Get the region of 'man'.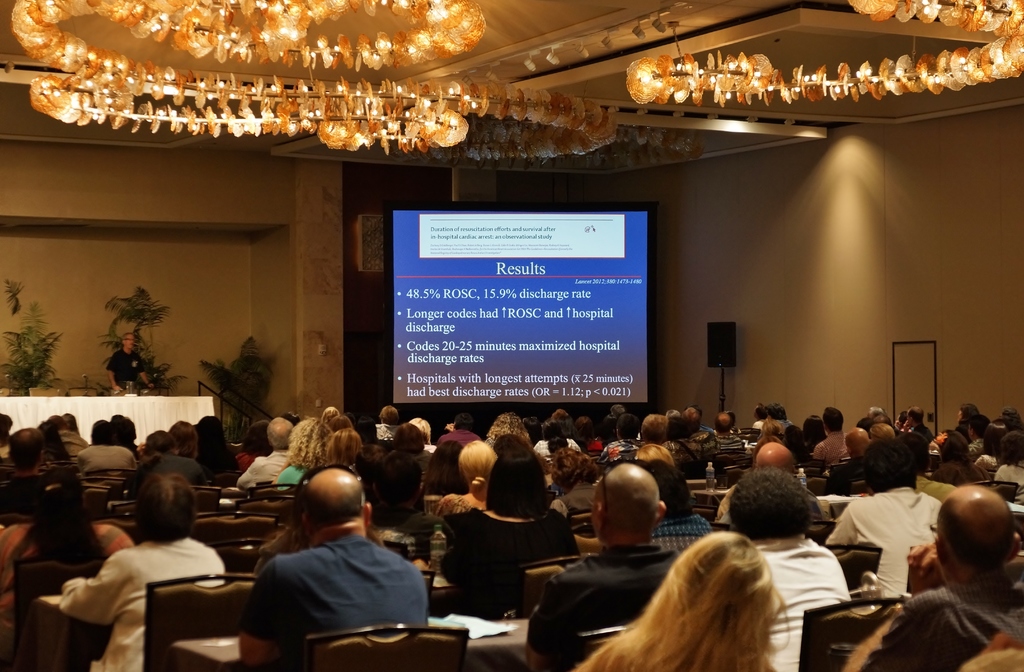
(851,486,1023,671).
